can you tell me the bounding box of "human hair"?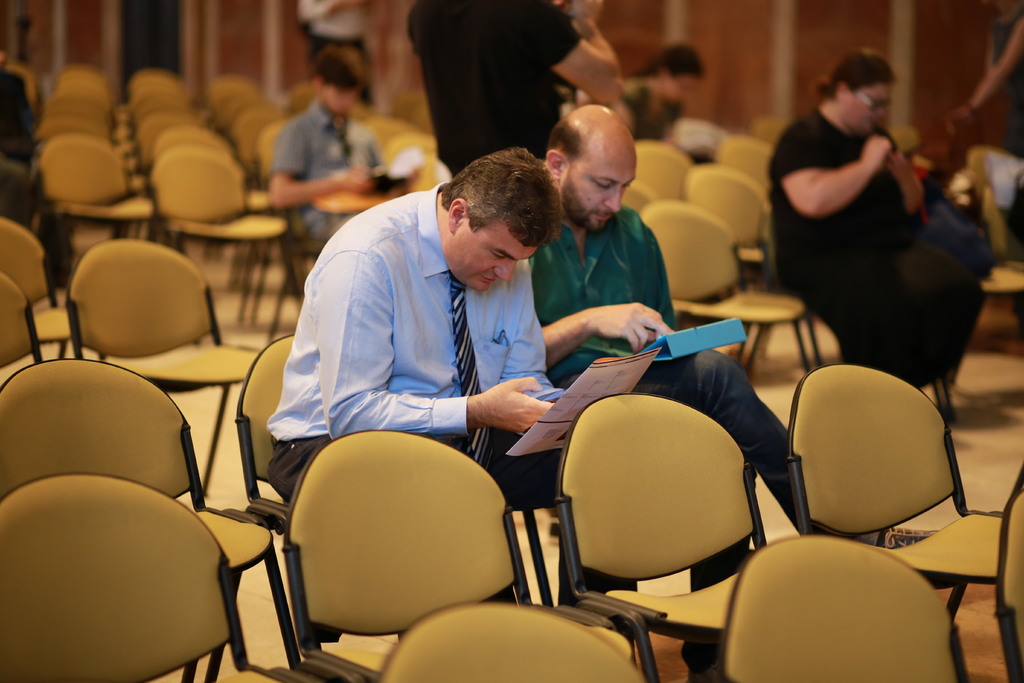
select_region(312, 42, 364, 92).
